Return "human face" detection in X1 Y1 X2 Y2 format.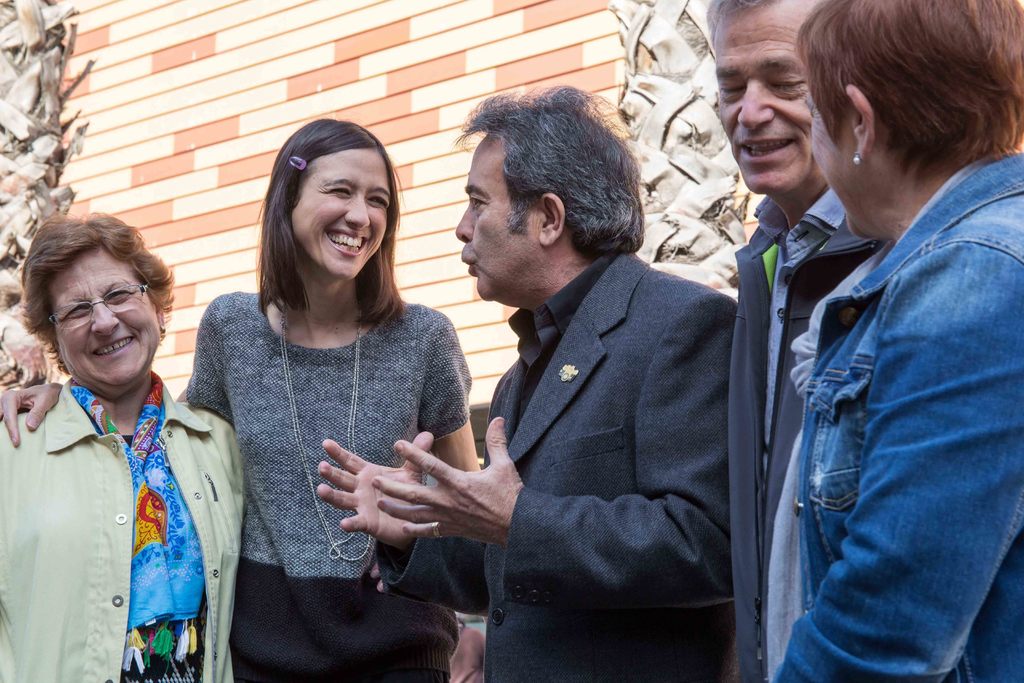
804 89 862 237.
